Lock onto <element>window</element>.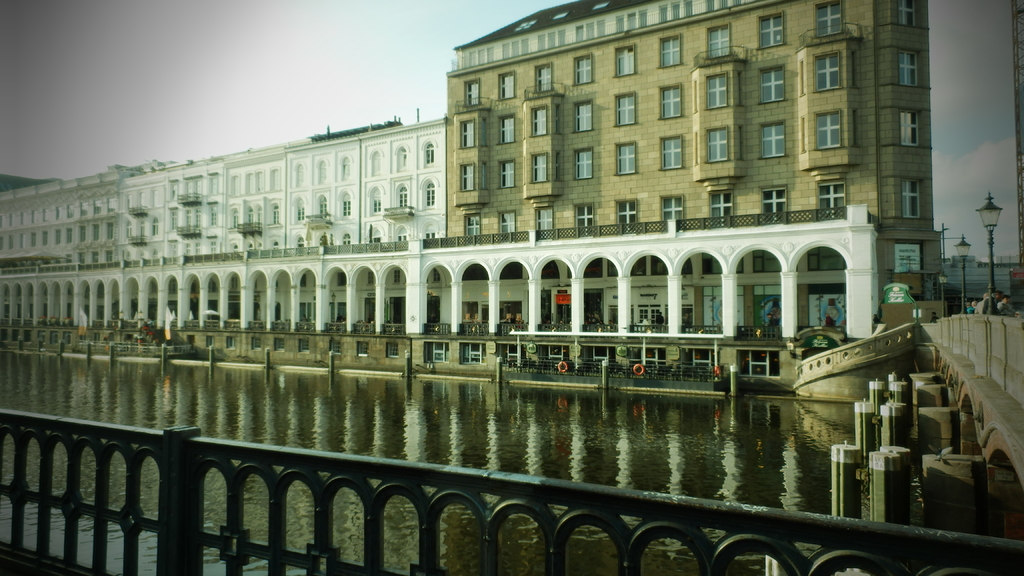
Locked: detection(896, 244, 924, 274).
